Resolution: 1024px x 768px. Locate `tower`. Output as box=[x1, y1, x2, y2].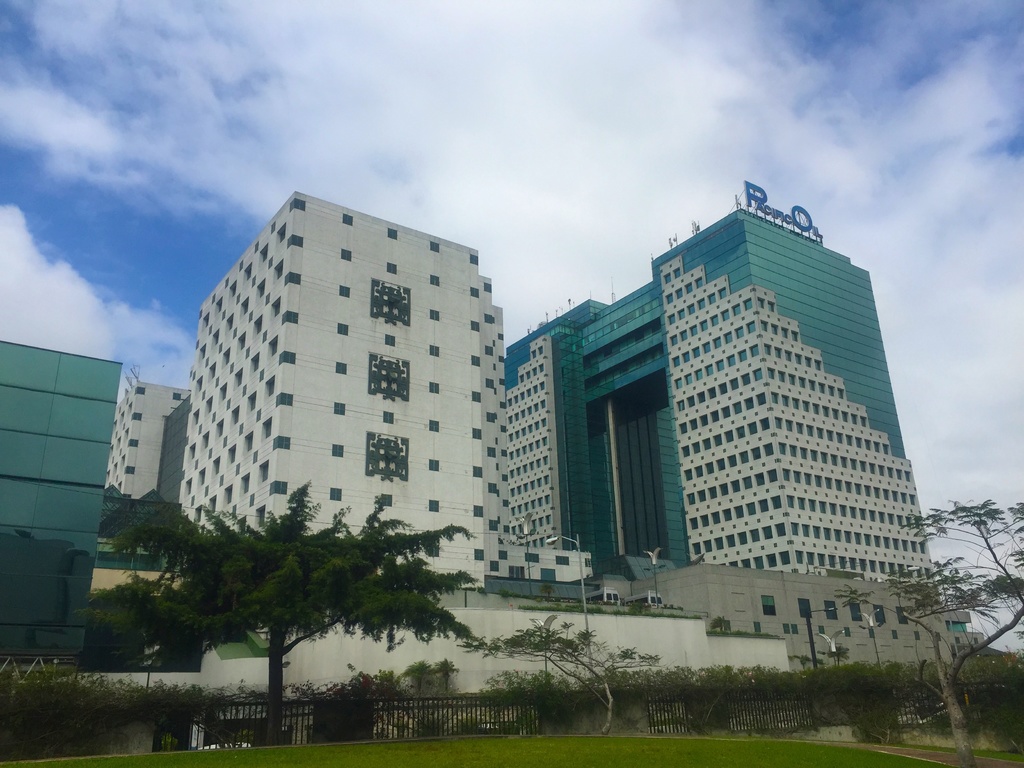
box=[170, 183, 545, 561].
